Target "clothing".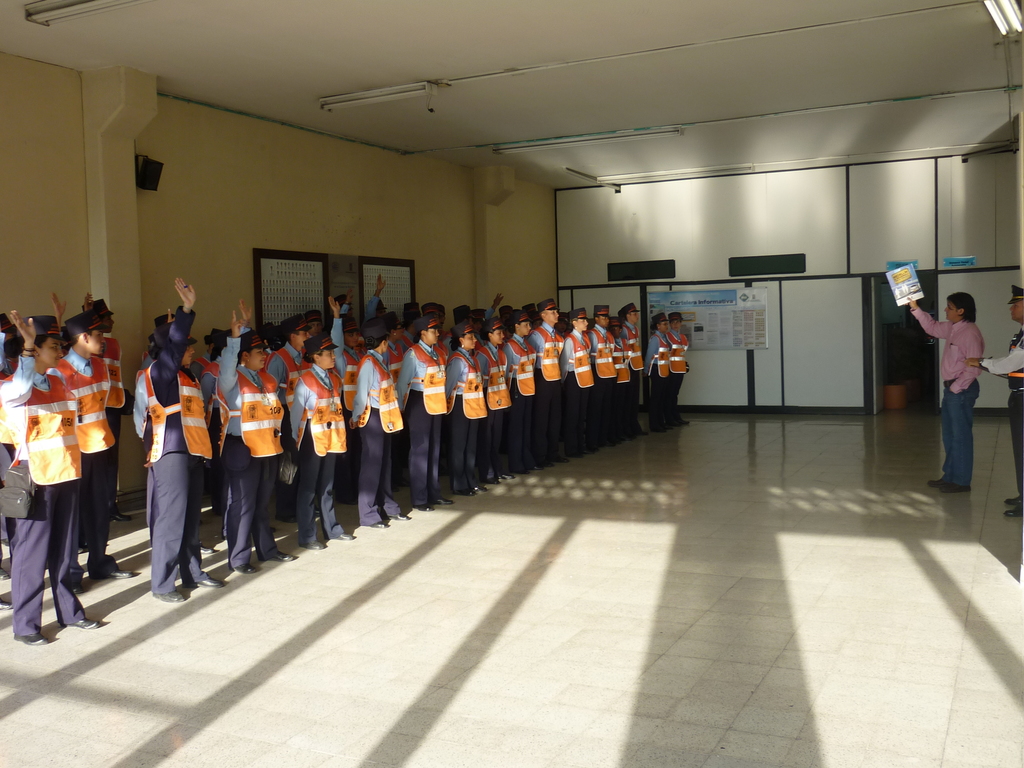
Target region: [198,356,221,417].
